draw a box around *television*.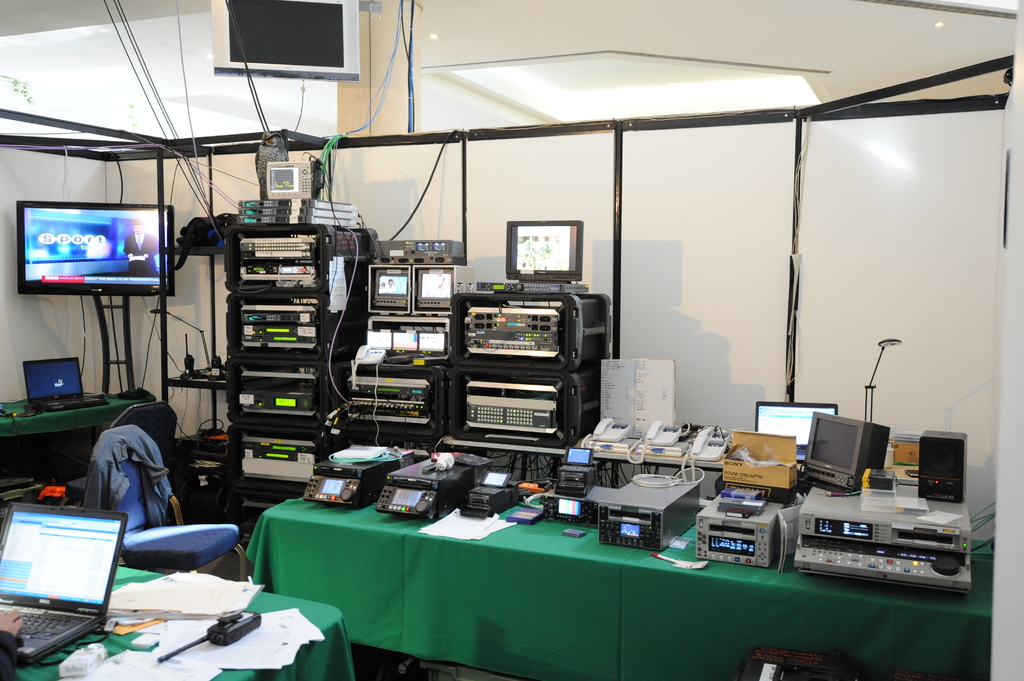
bbox=[16, 200, 175, 295].
